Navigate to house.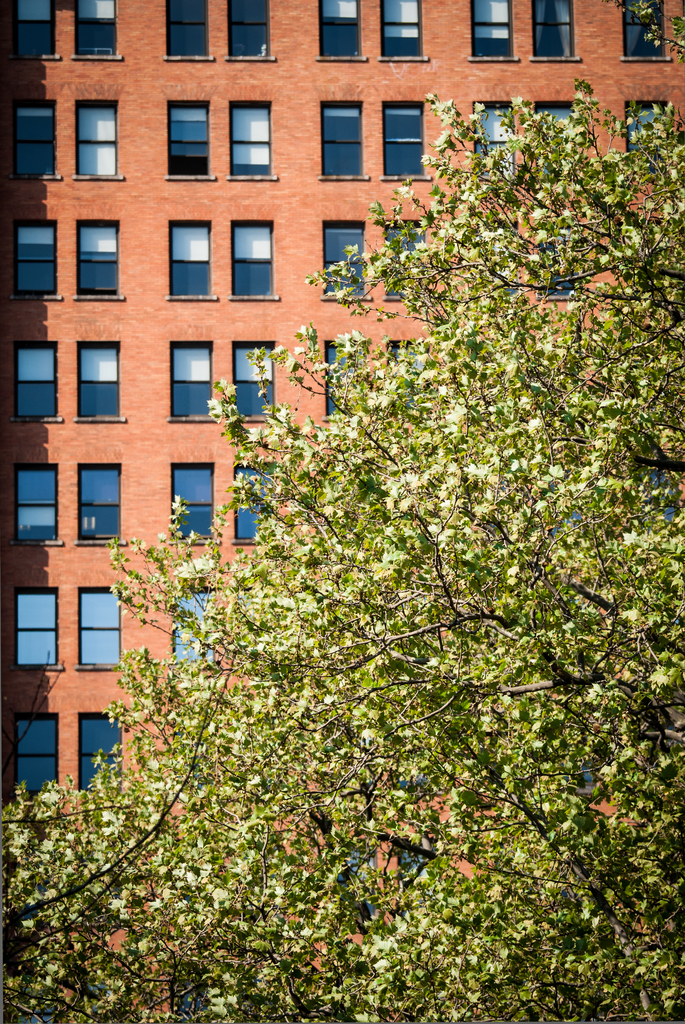
Navigation target: select_region(0, 0, 684, 1021).
